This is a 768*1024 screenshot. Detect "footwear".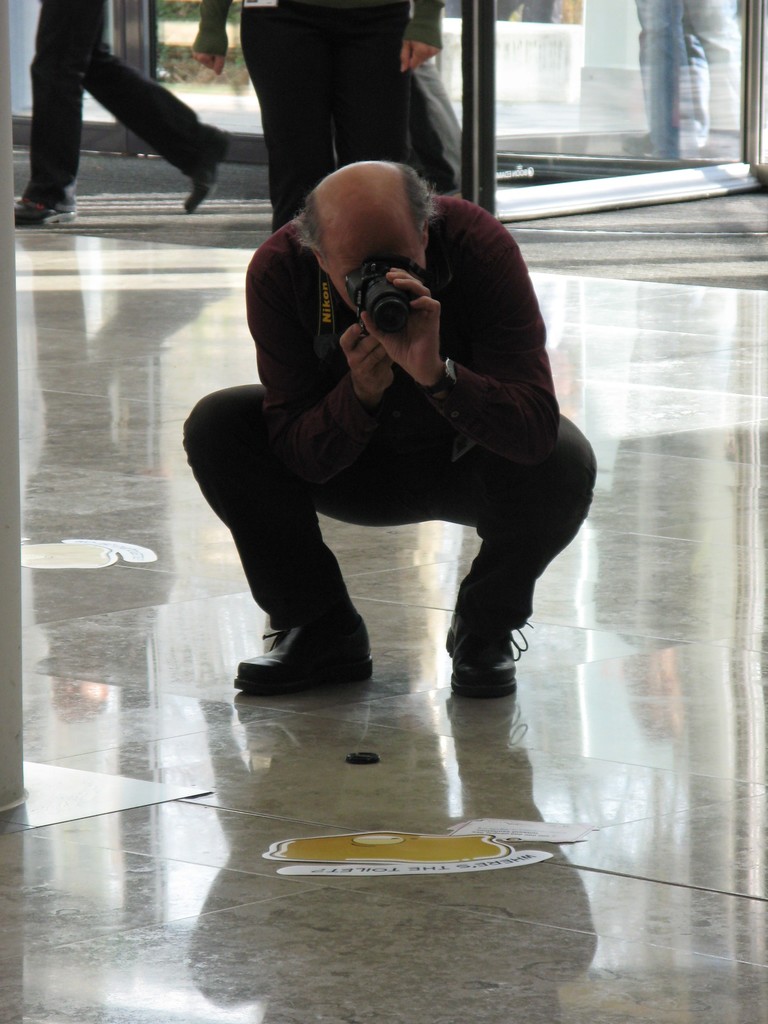
(182,127,233,212).
